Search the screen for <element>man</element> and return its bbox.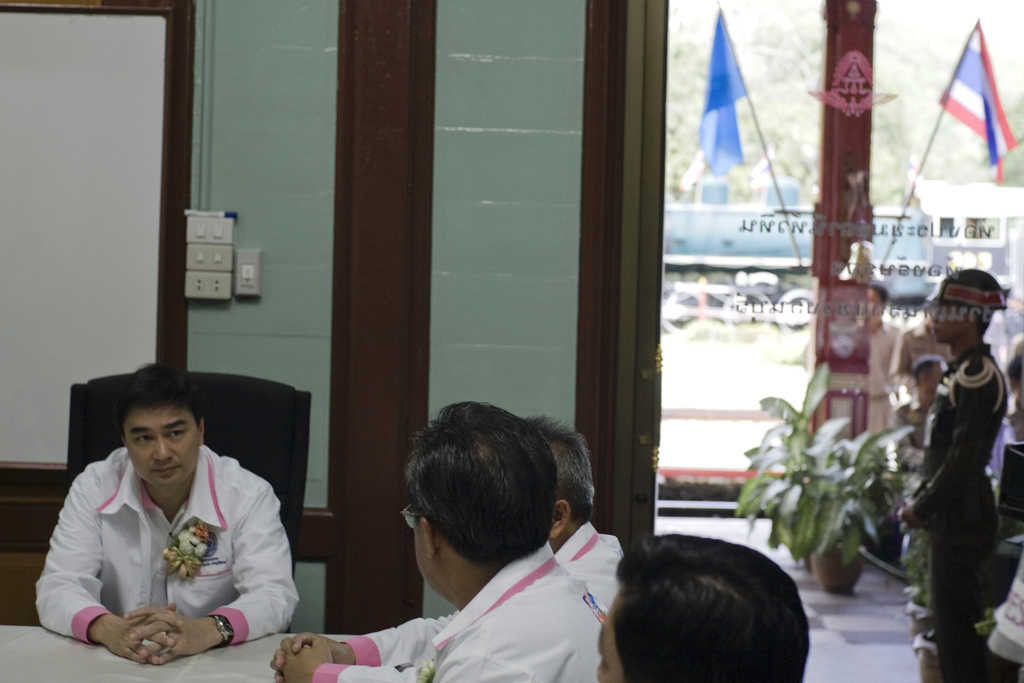
Found: 266, 411, 627, 682.
